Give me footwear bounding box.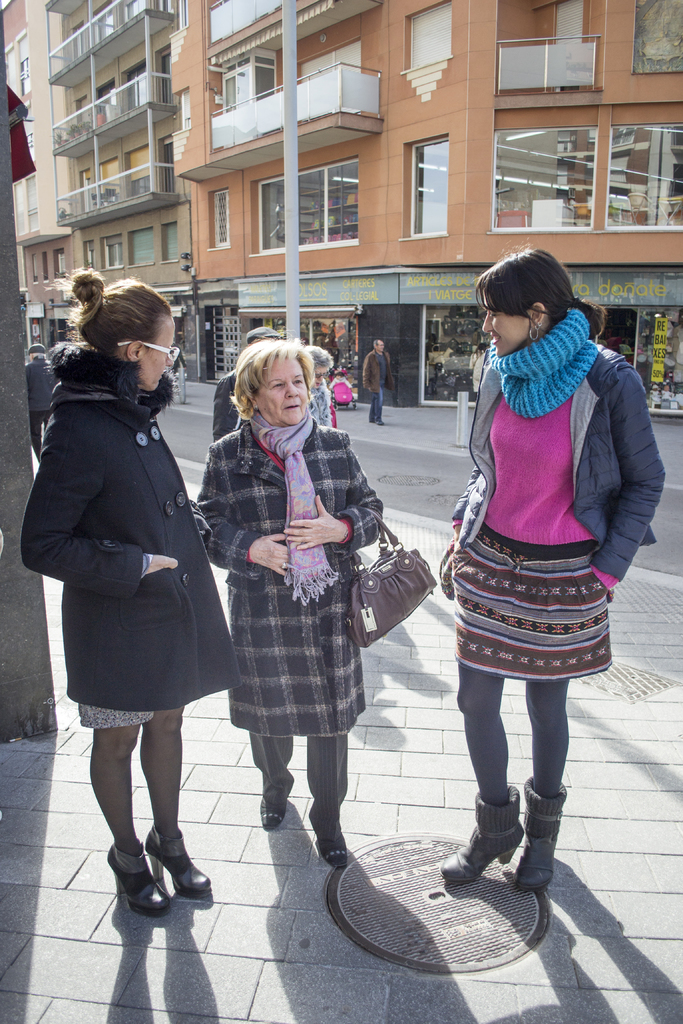
bbox=[105, 835, 190, 924].
